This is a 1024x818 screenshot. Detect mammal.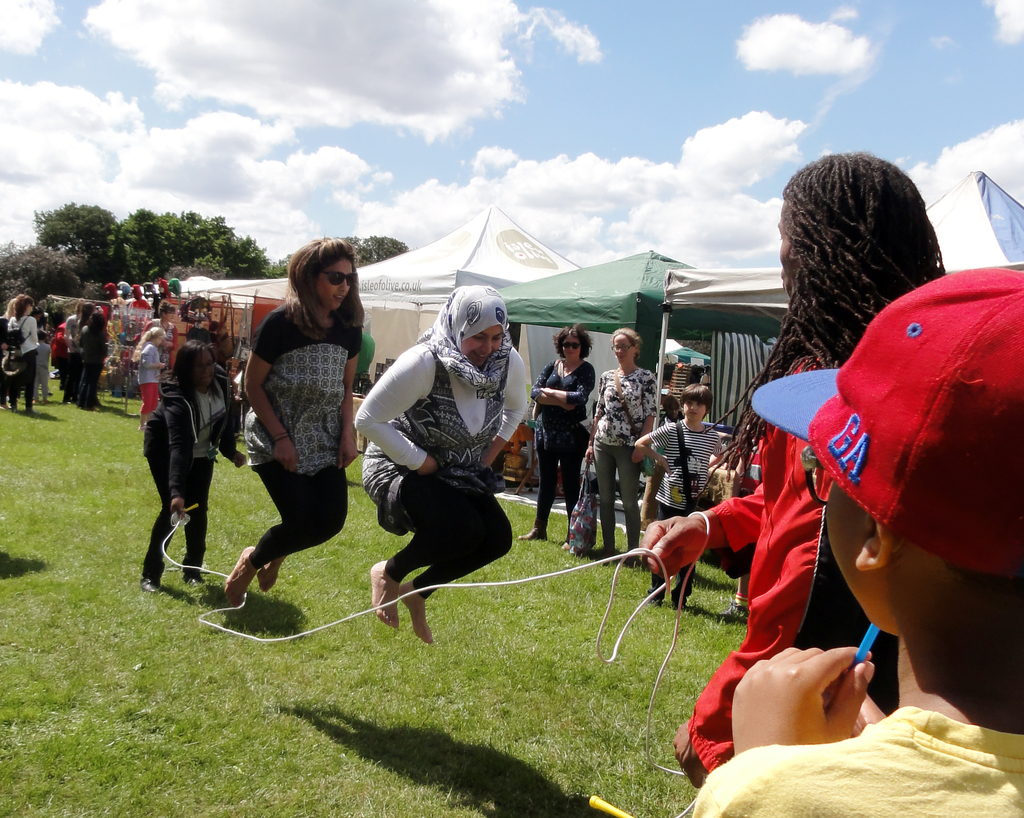
region(48, 318, 68, 397).
